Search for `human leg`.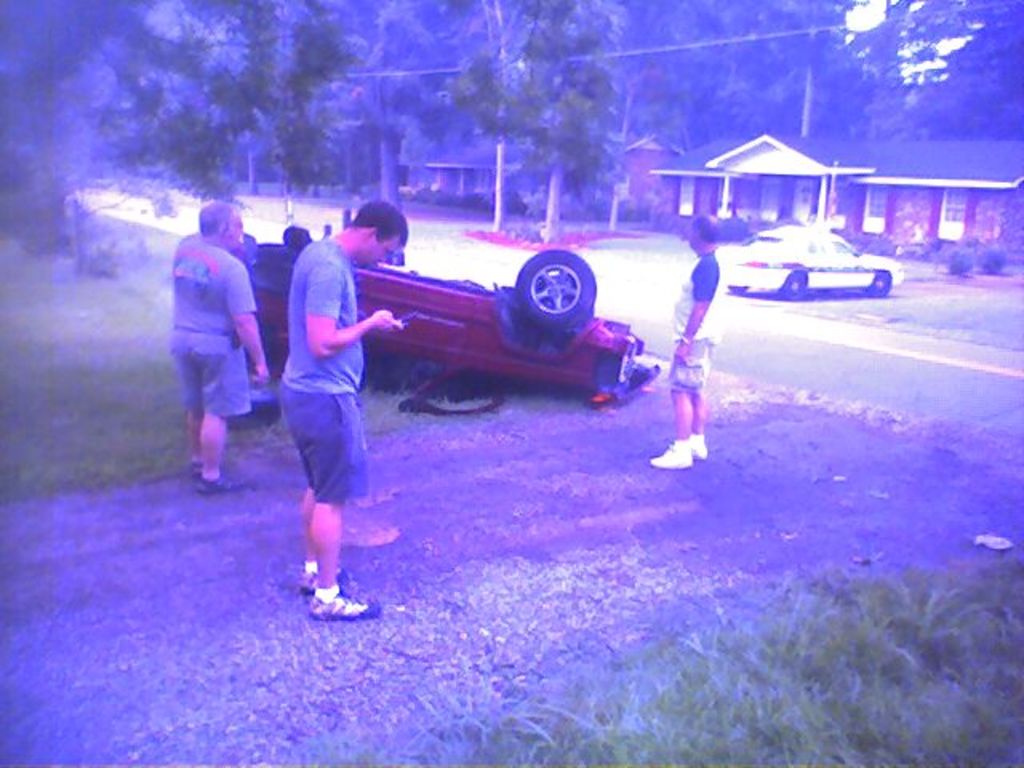
Found at left=282, top=378, right=322, bottom=578.
